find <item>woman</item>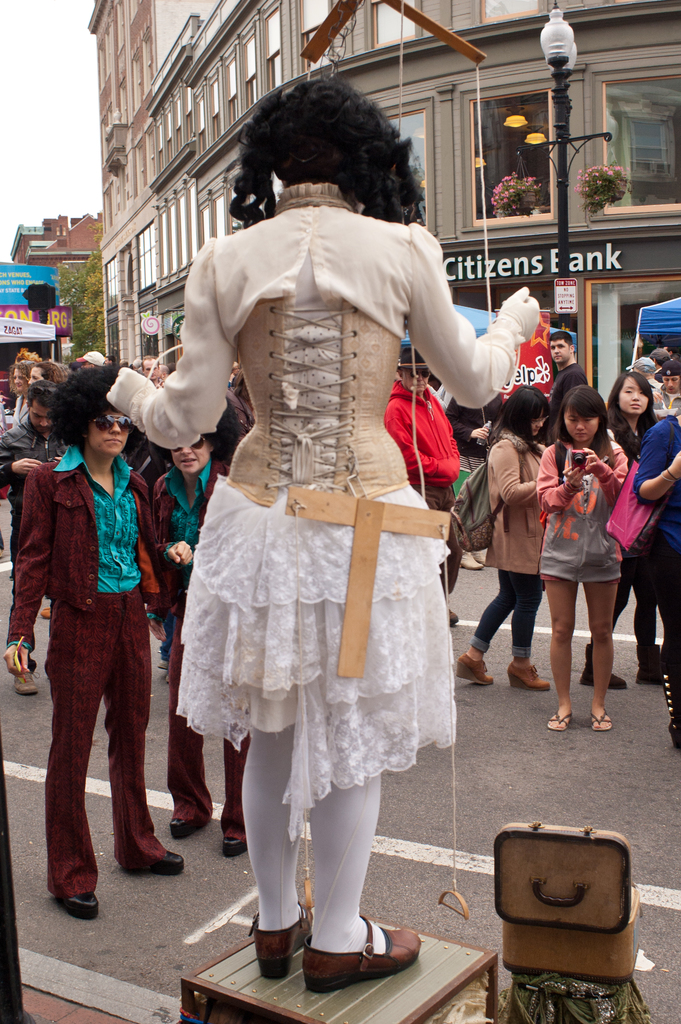
578,364,652,688
